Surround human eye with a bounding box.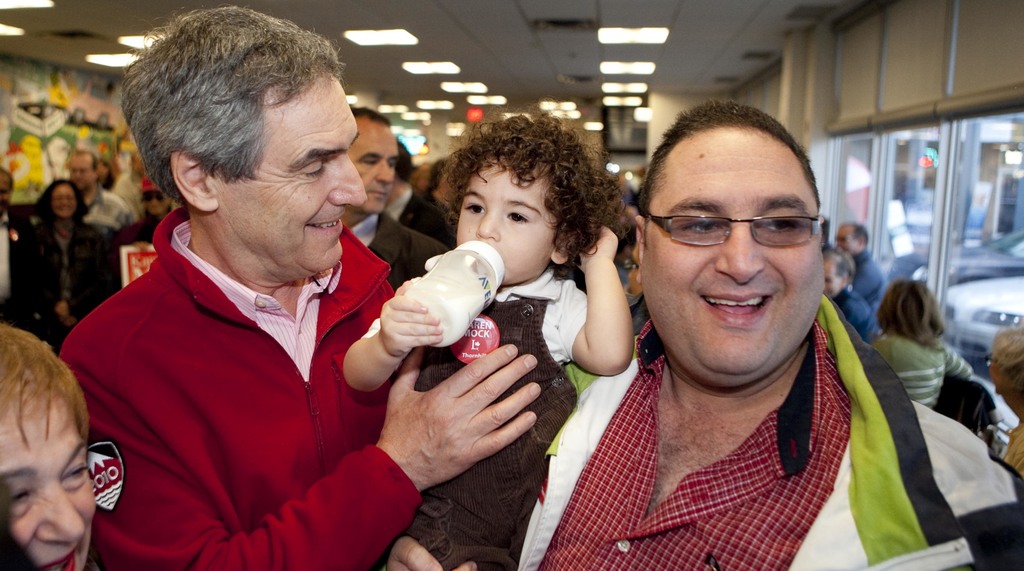
region(465, 205, 483, 216).
